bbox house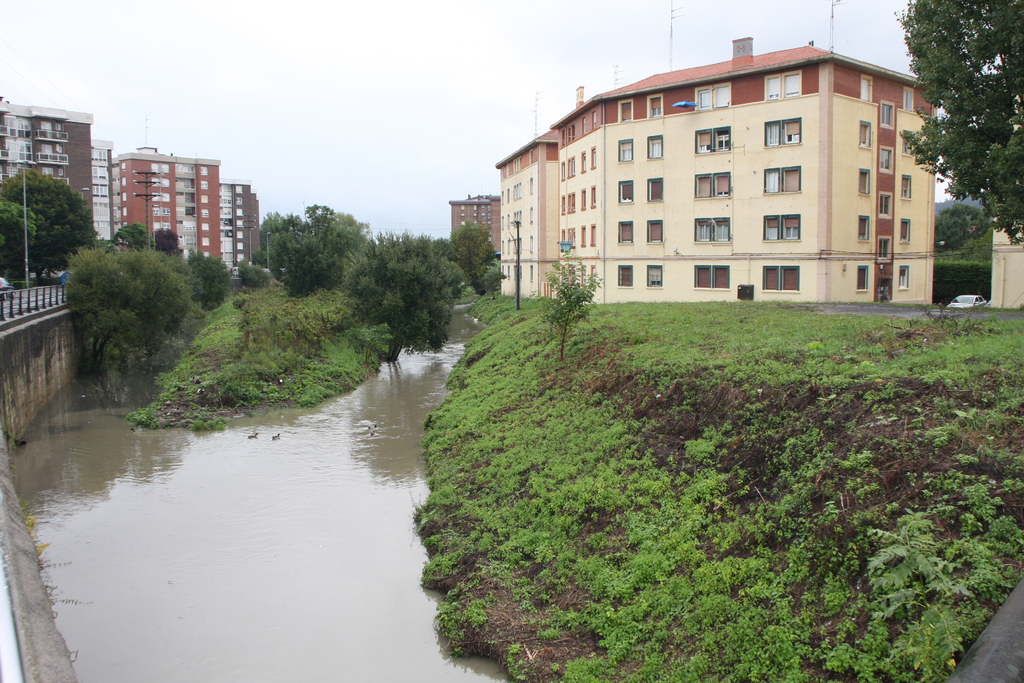
locate(112, 138, 228, 268)
